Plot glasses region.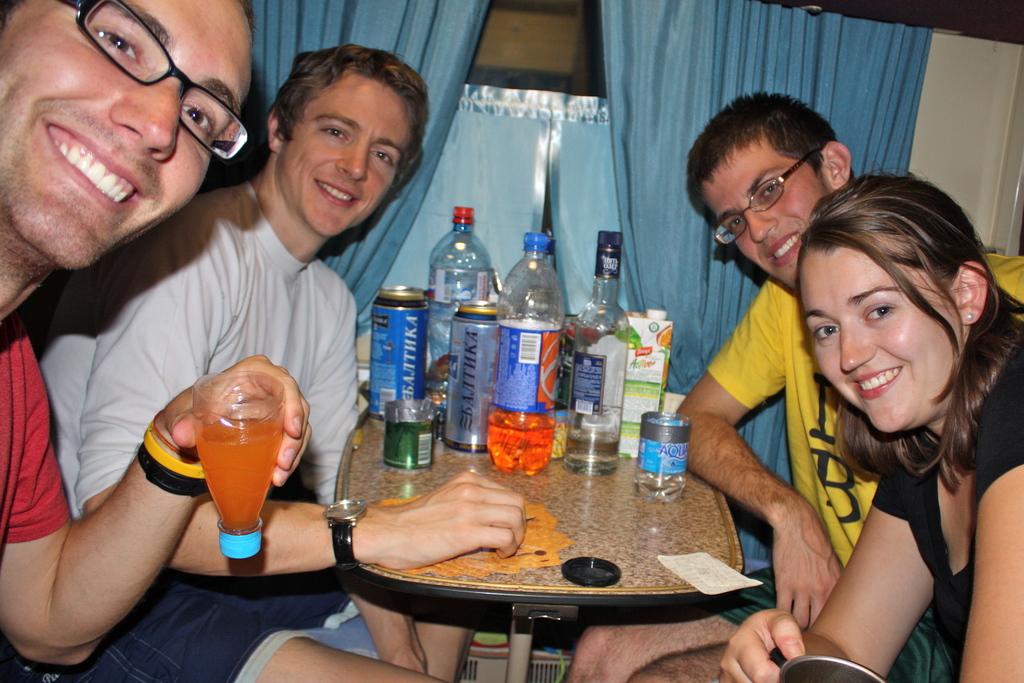
Plotted at (61,0,250,161).
